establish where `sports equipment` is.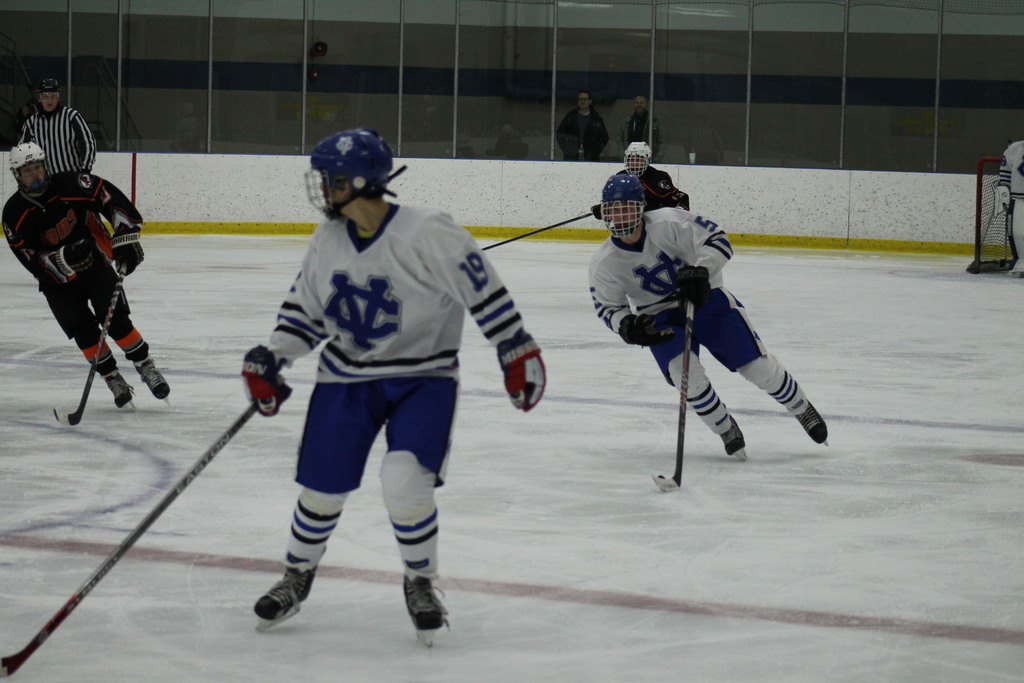
Established at 401:574:449:646.
